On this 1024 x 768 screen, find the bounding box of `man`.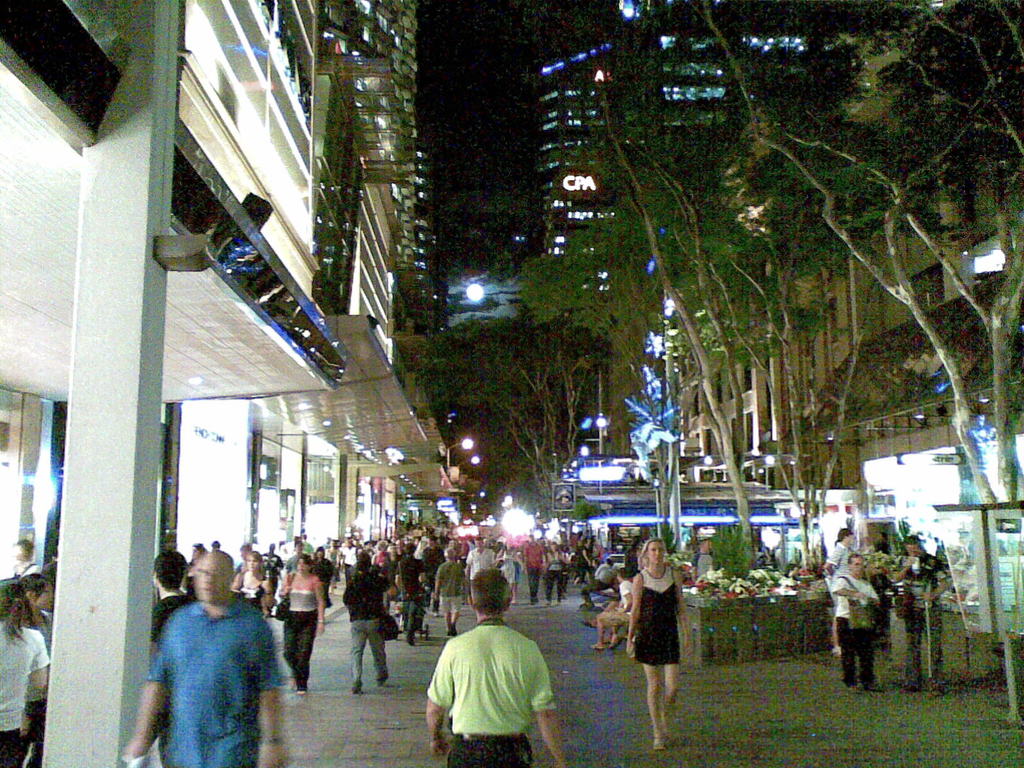
Bounding box: {"x1": 122, "y1": 547, "x2": 296, "y2": 767}.
